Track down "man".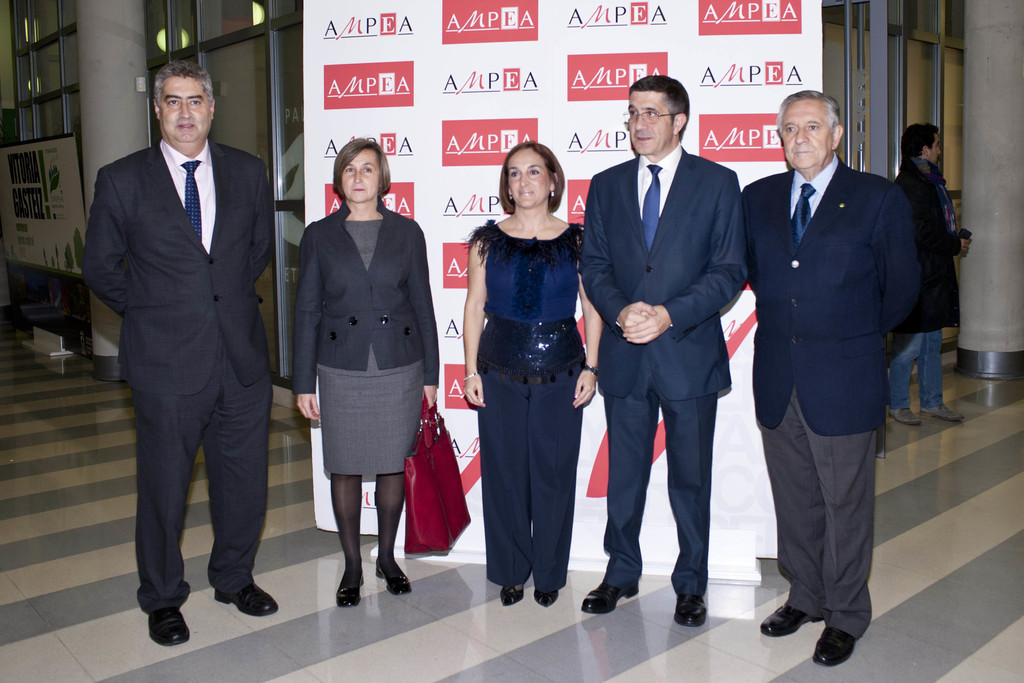
Tracked to region(733, 85, 932, 652).
